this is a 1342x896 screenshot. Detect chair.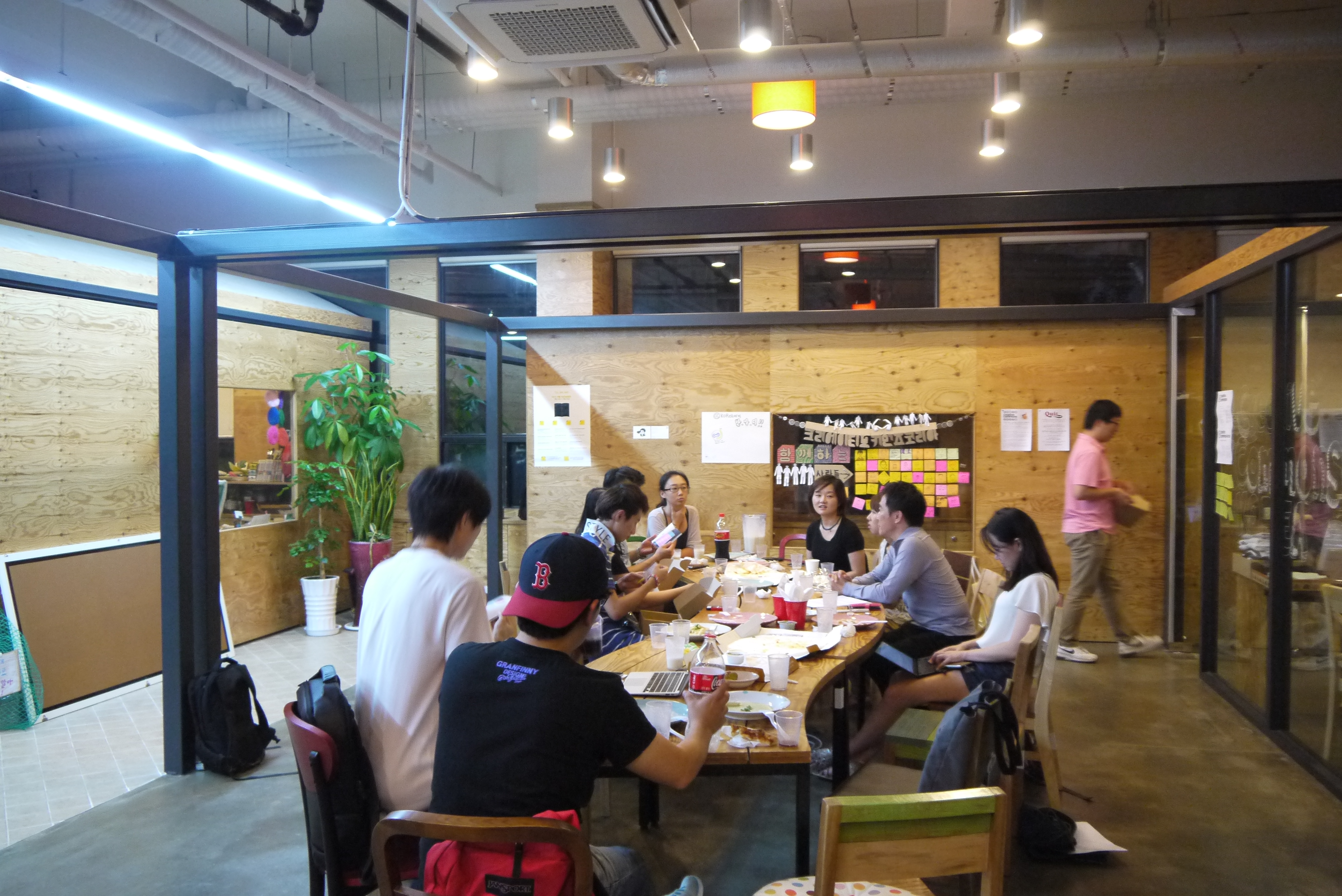
{"x1": 317, "y1": 182, "x2": 326, "y2": 205}.
